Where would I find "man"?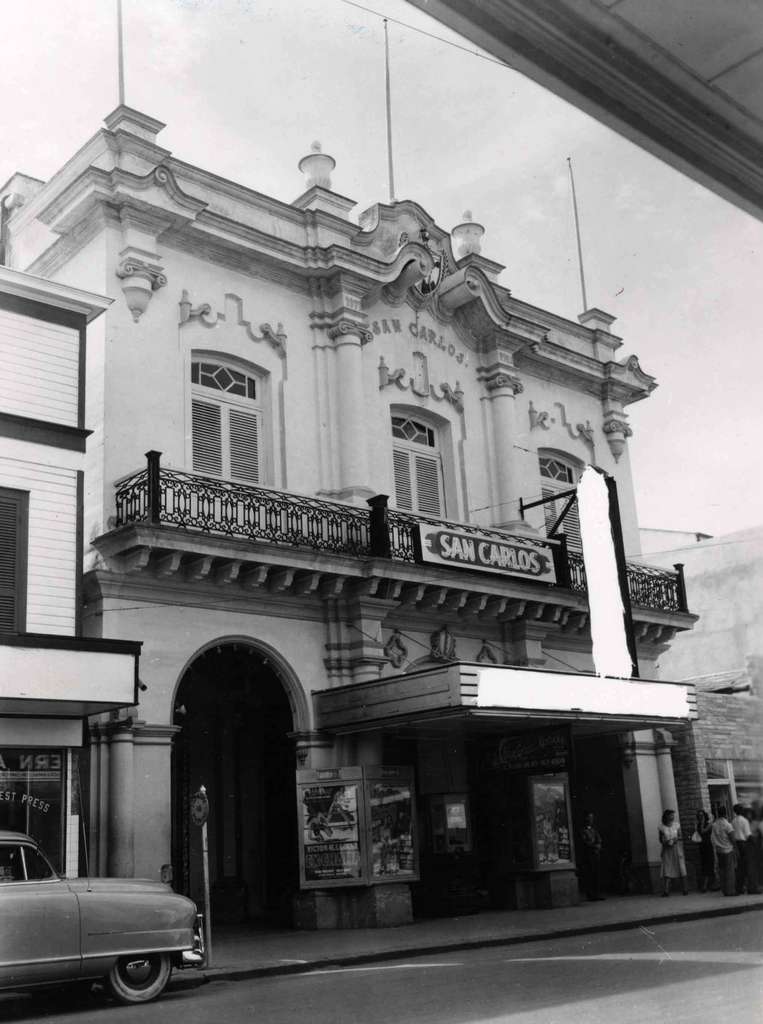
At 712:804:742:891.
